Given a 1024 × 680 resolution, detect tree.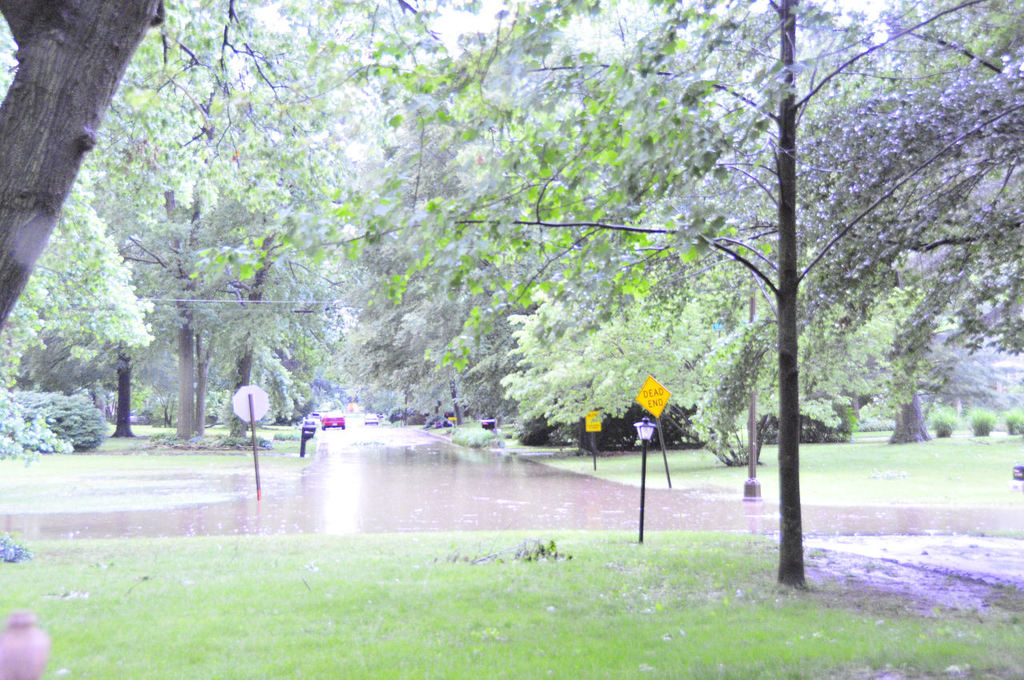
[117,0,382,446].
